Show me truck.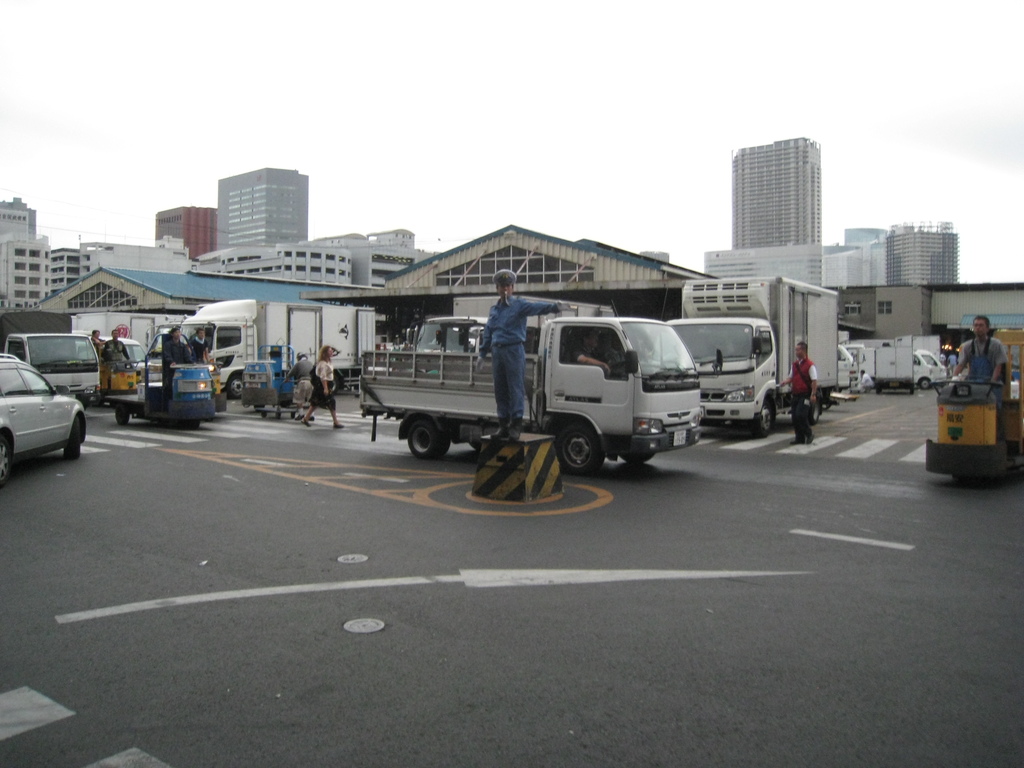
truck is here: [left=650, top=276, right=840, bottom=439].
